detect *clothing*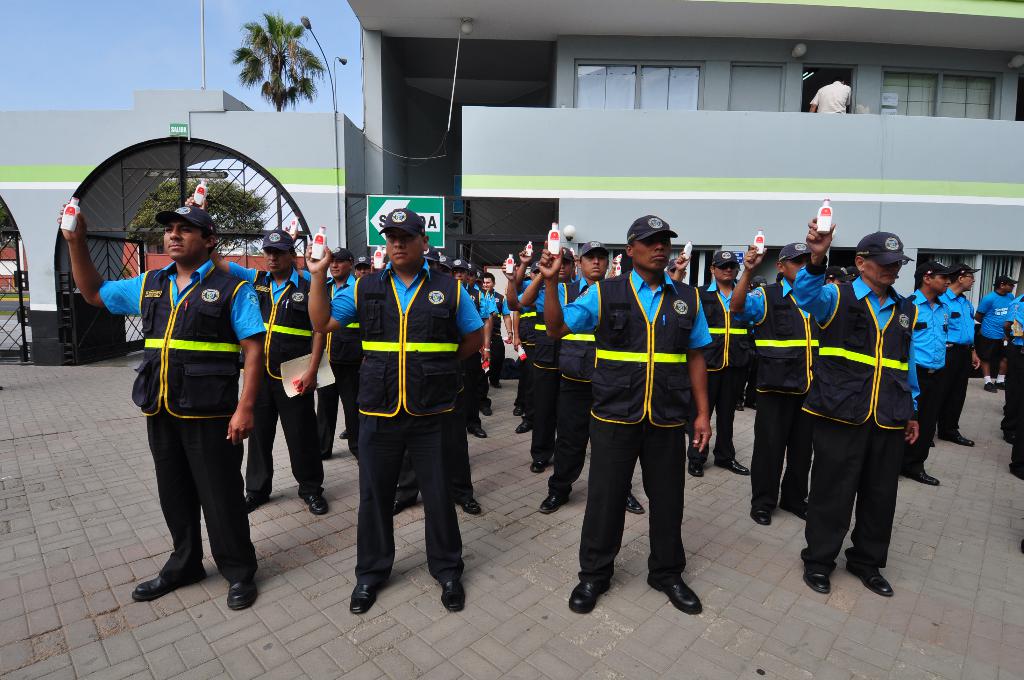
bbox(969, 281, 1012, 376)
